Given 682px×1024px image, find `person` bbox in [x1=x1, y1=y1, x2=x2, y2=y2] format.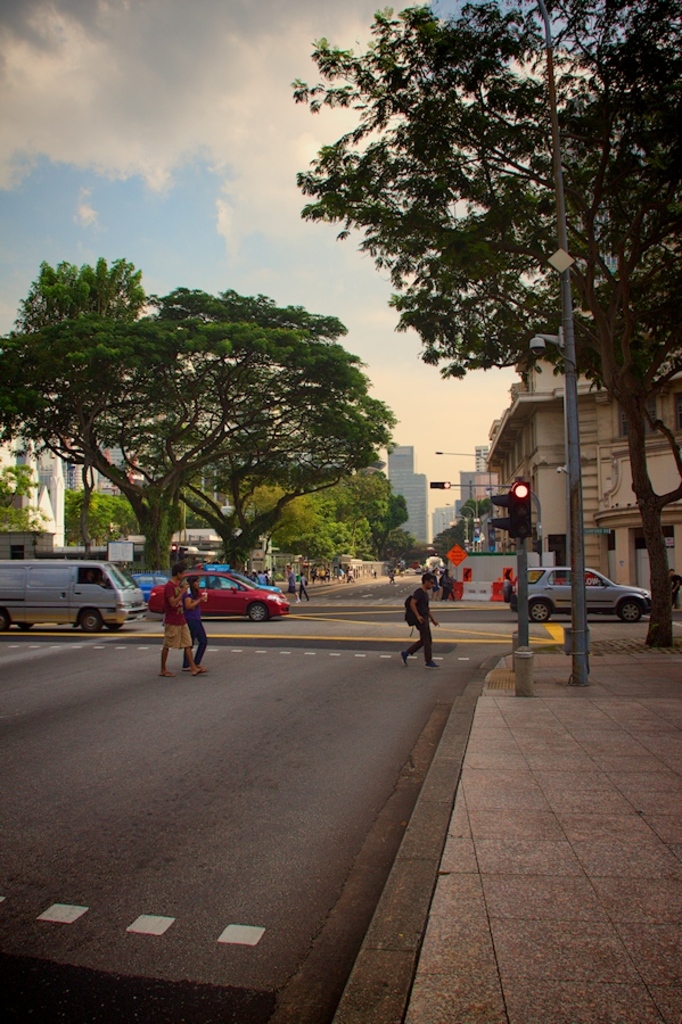
[x1=667, y1=567, x2=681, y2=610].
